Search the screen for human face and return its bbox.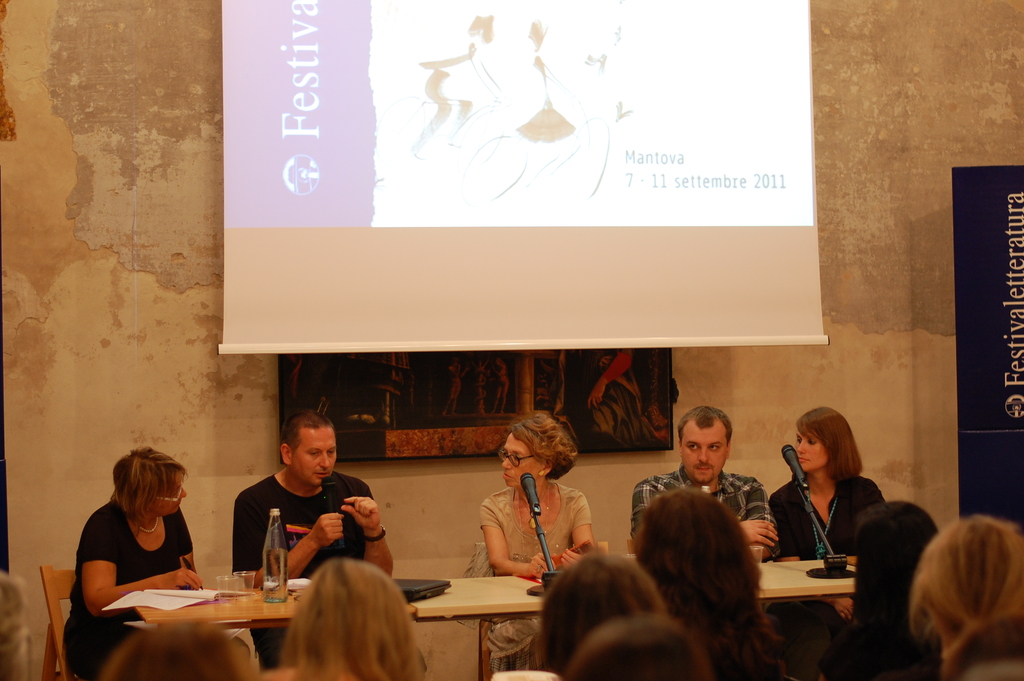
Found: left=296, top=436, right=335, bottom=488.
